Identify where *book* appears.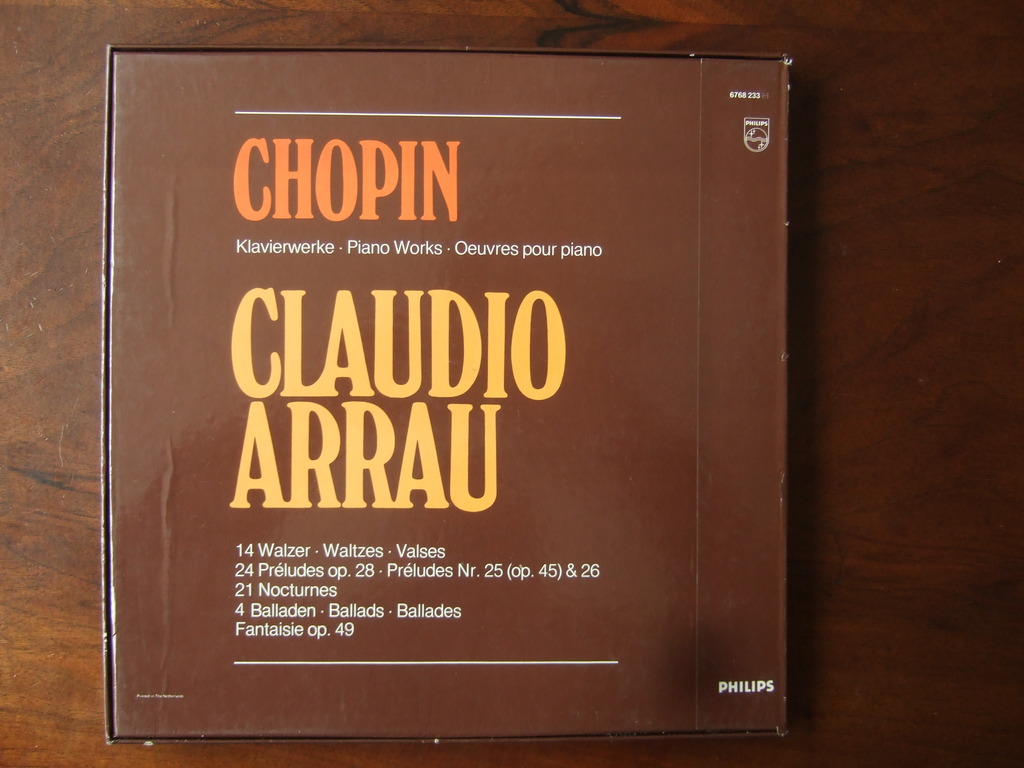
Appears at 83 11 793 764.
